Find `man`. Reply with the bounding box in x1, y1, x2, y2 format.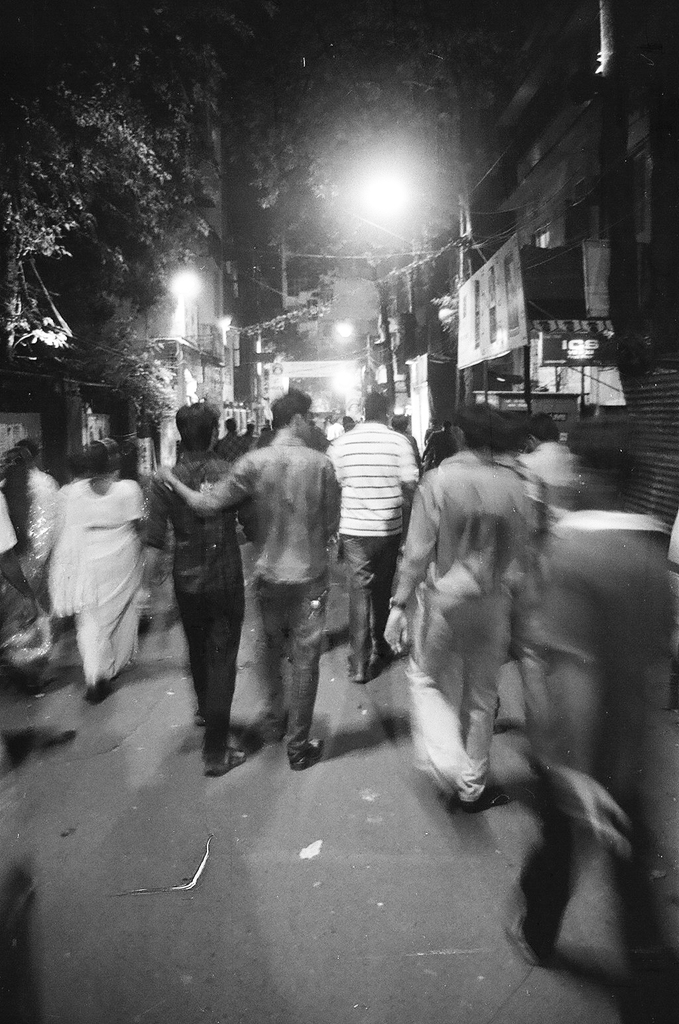
261, 424, 271, 435.
